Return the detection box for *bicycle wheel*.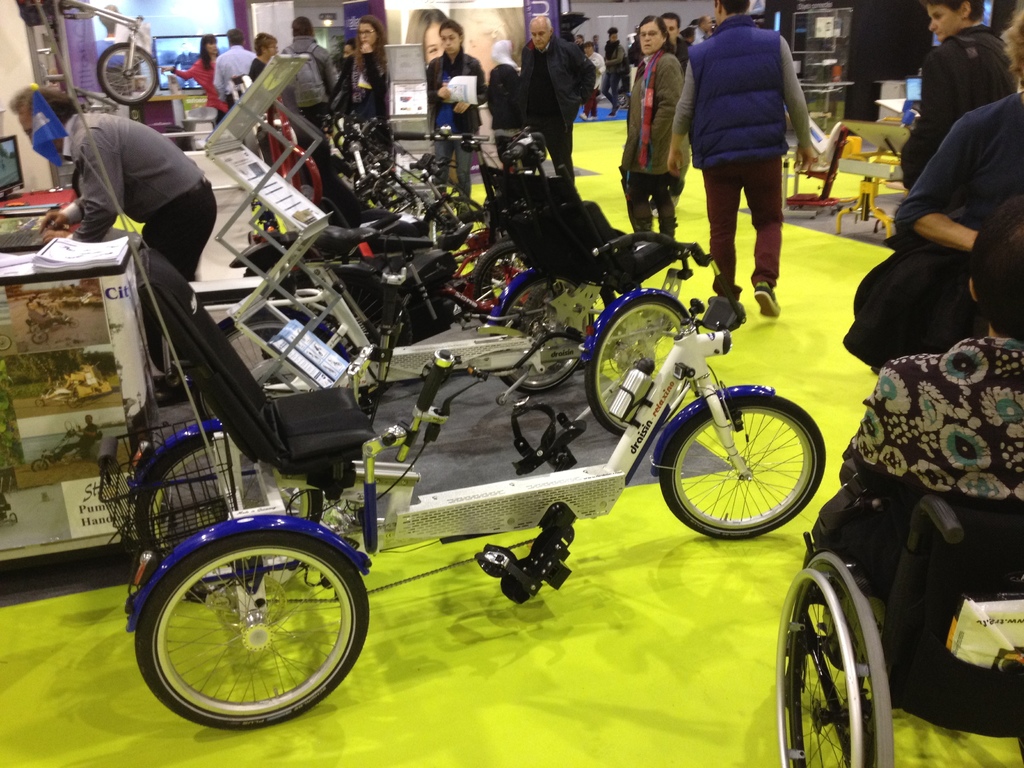
<box>486,275,593,400</box>.
